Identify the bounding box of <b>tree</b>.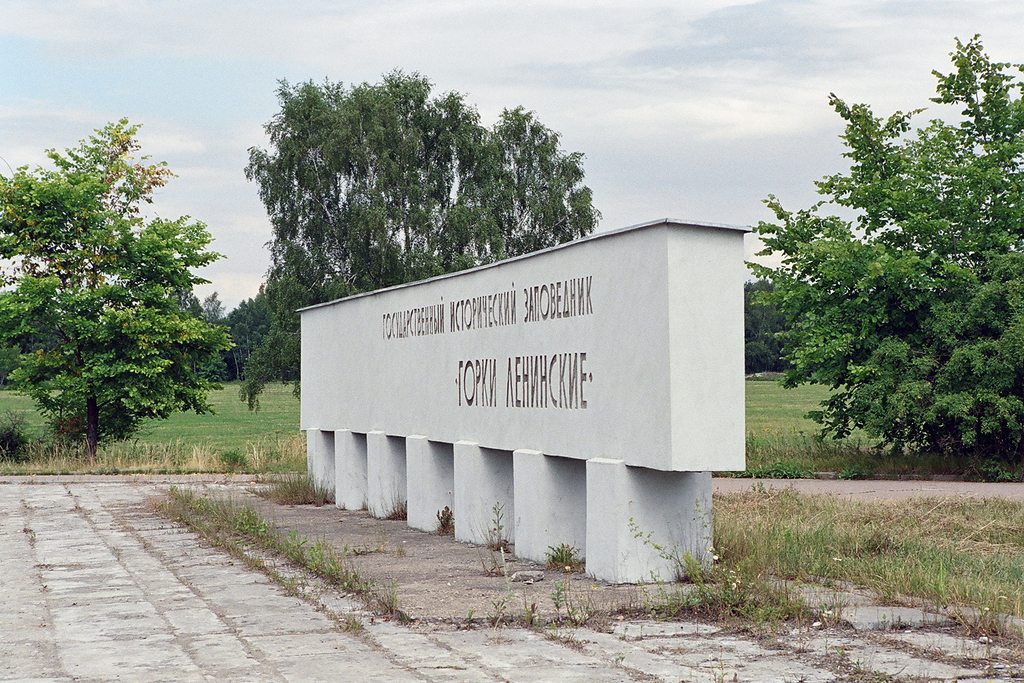
left=237, top=64, right=593, bottom=411.
